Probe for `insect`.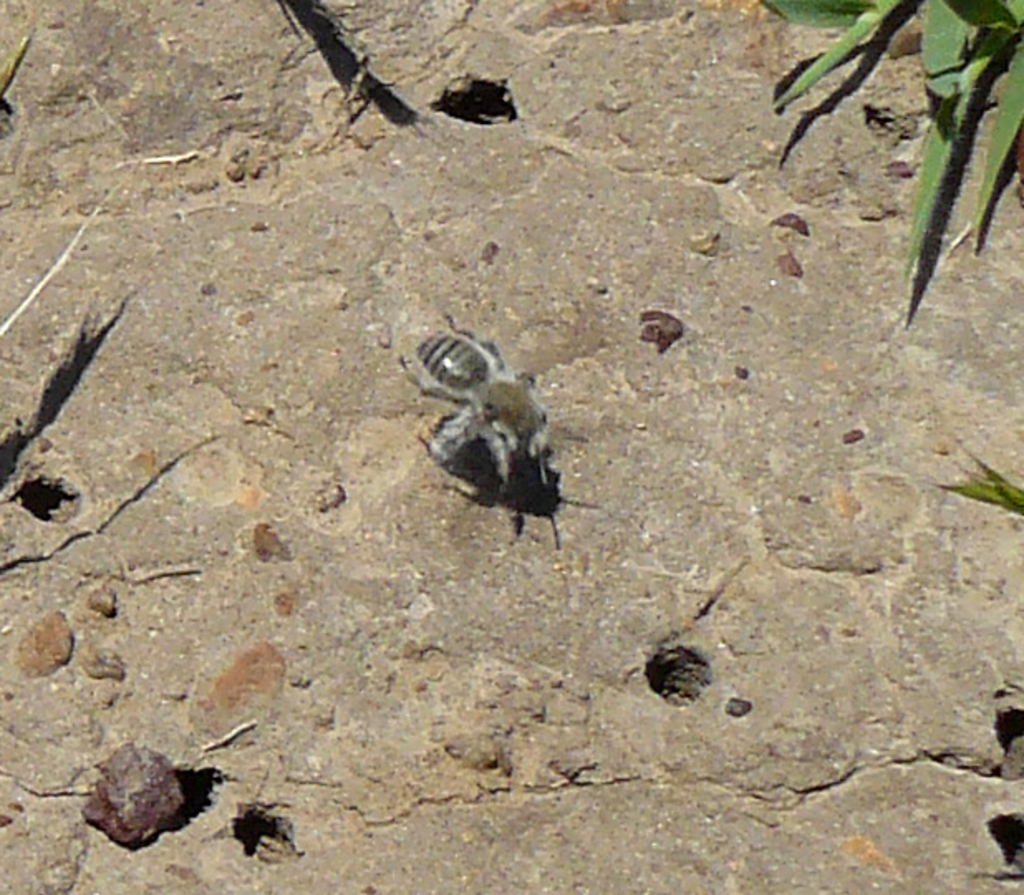
Probe result: bbox=(409, 330, 555, 486).
